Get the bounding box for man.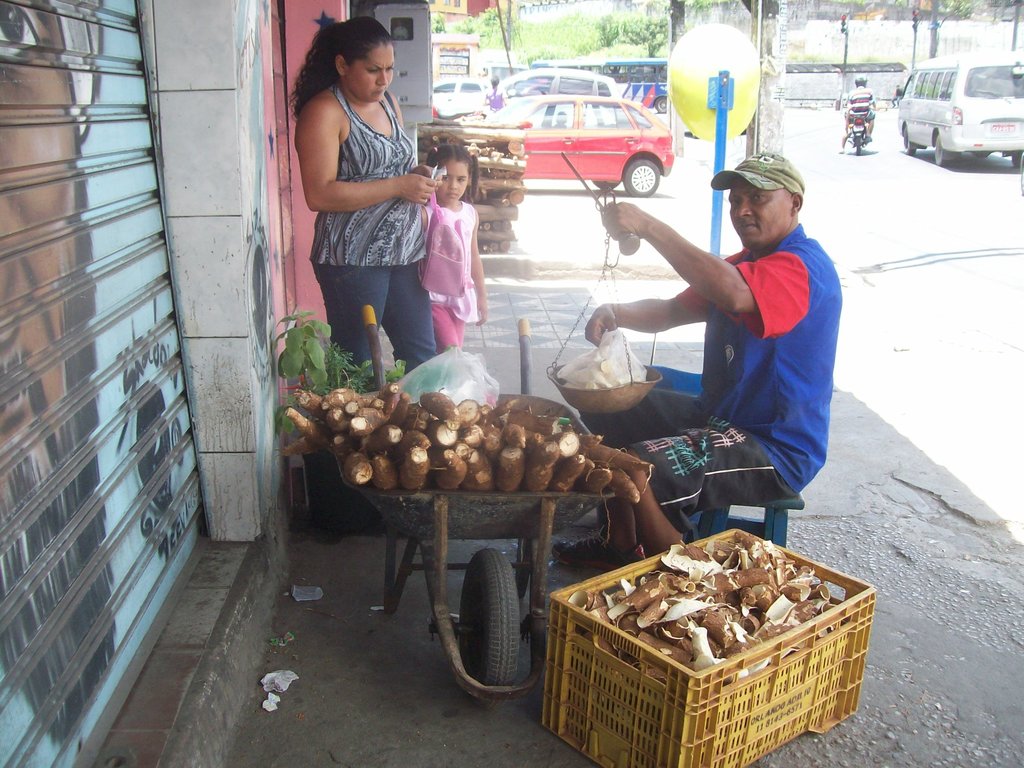
bbox(564, 131, 836, 520).
